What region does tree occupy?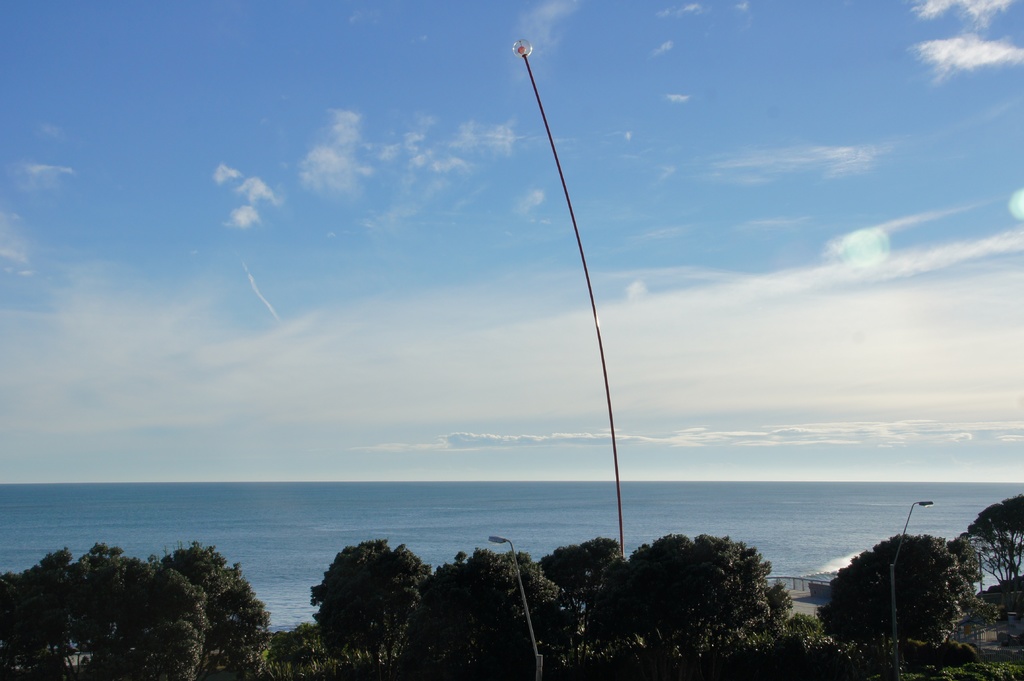
bbox=(961, 494, 1023, 585).
